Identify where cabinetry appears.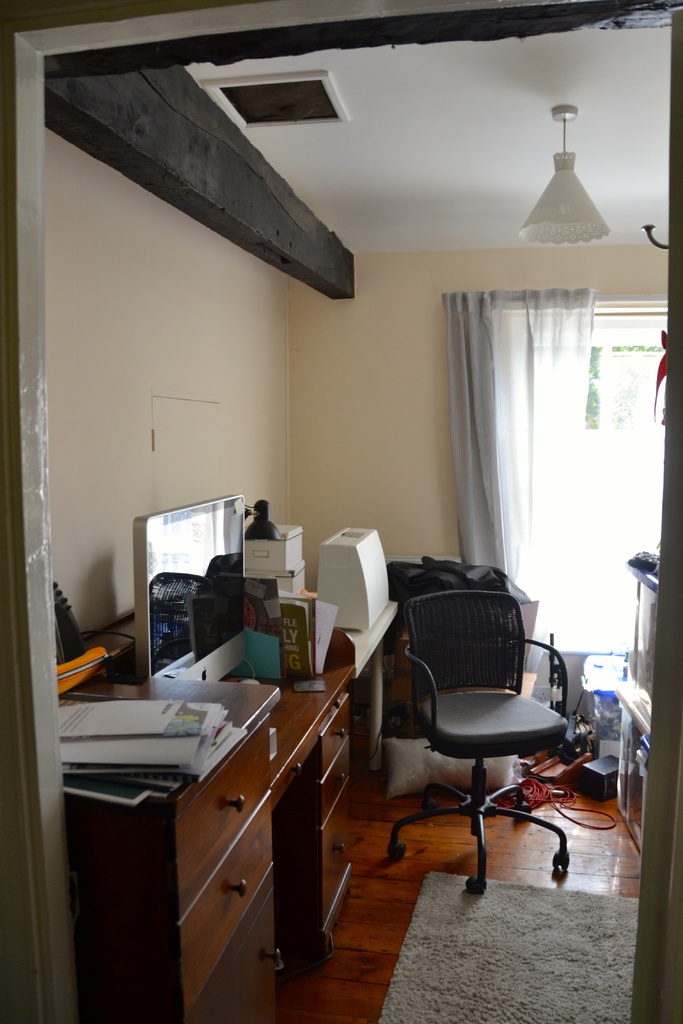
Appears at bbox=[315, 690, 352, 783].
